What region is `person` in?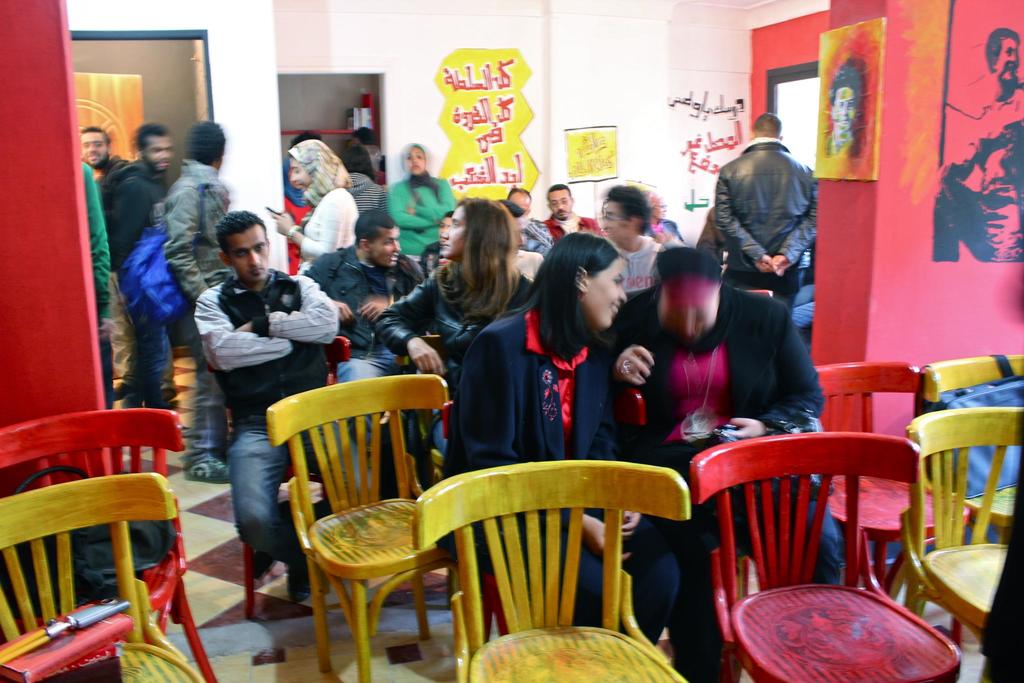
933, 29, 1023, 263.
